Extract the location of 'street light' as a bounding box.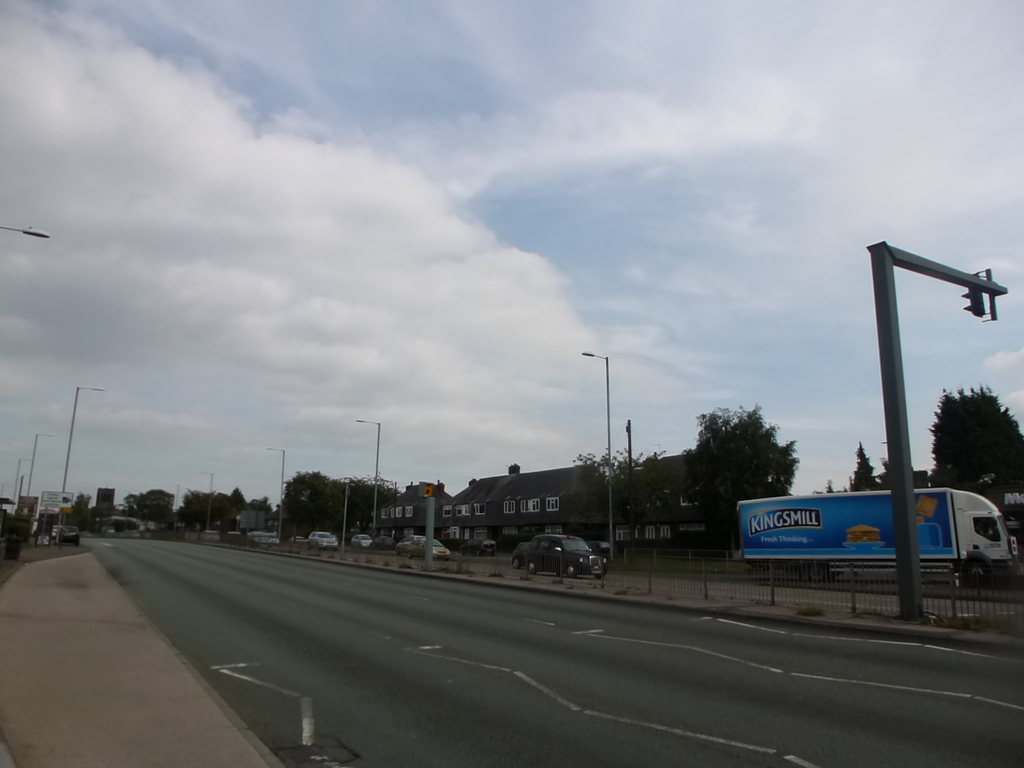
left=200, top=470, right=216, bottom=529.
